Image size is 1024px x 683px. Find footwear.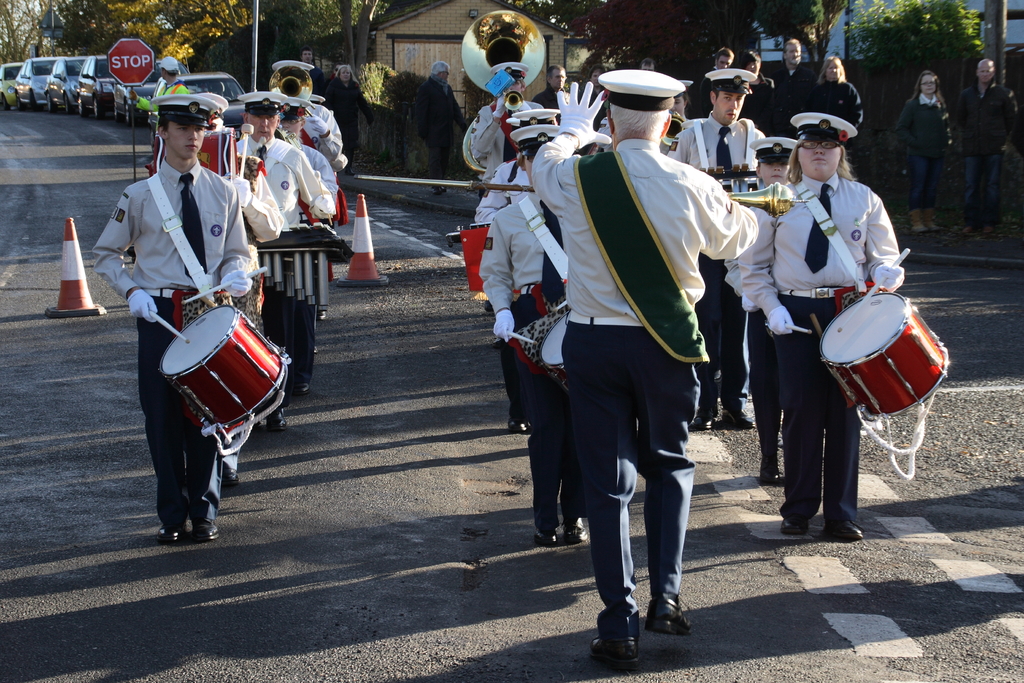
bbox(822, 516, 863, 541).
